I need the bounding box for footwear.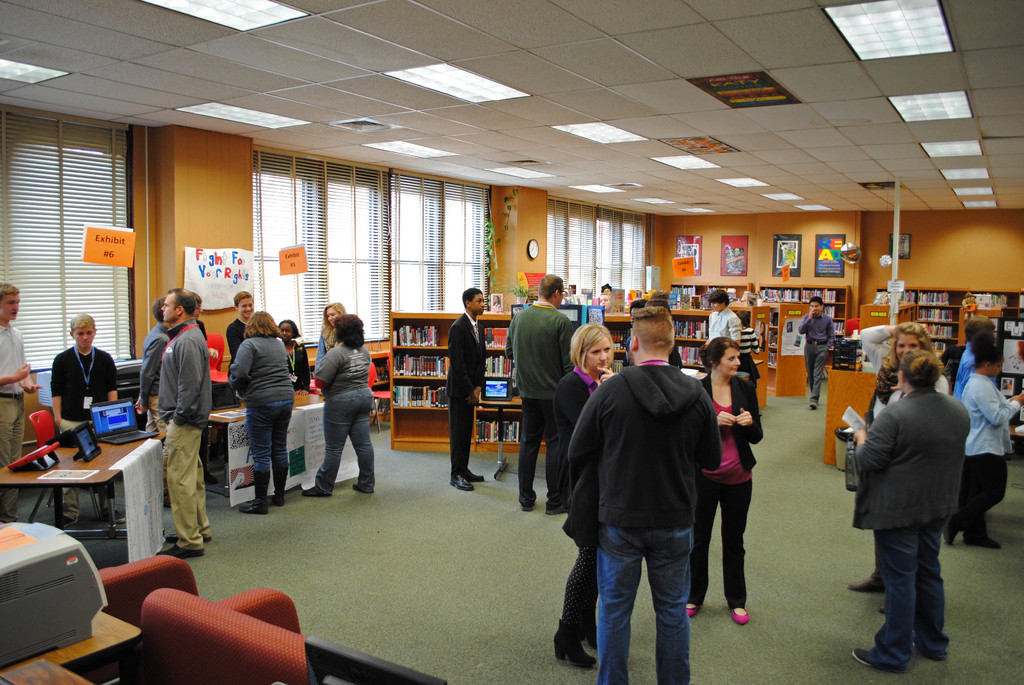
Here it is: <region>963, 533, 1003, 548</region>.
